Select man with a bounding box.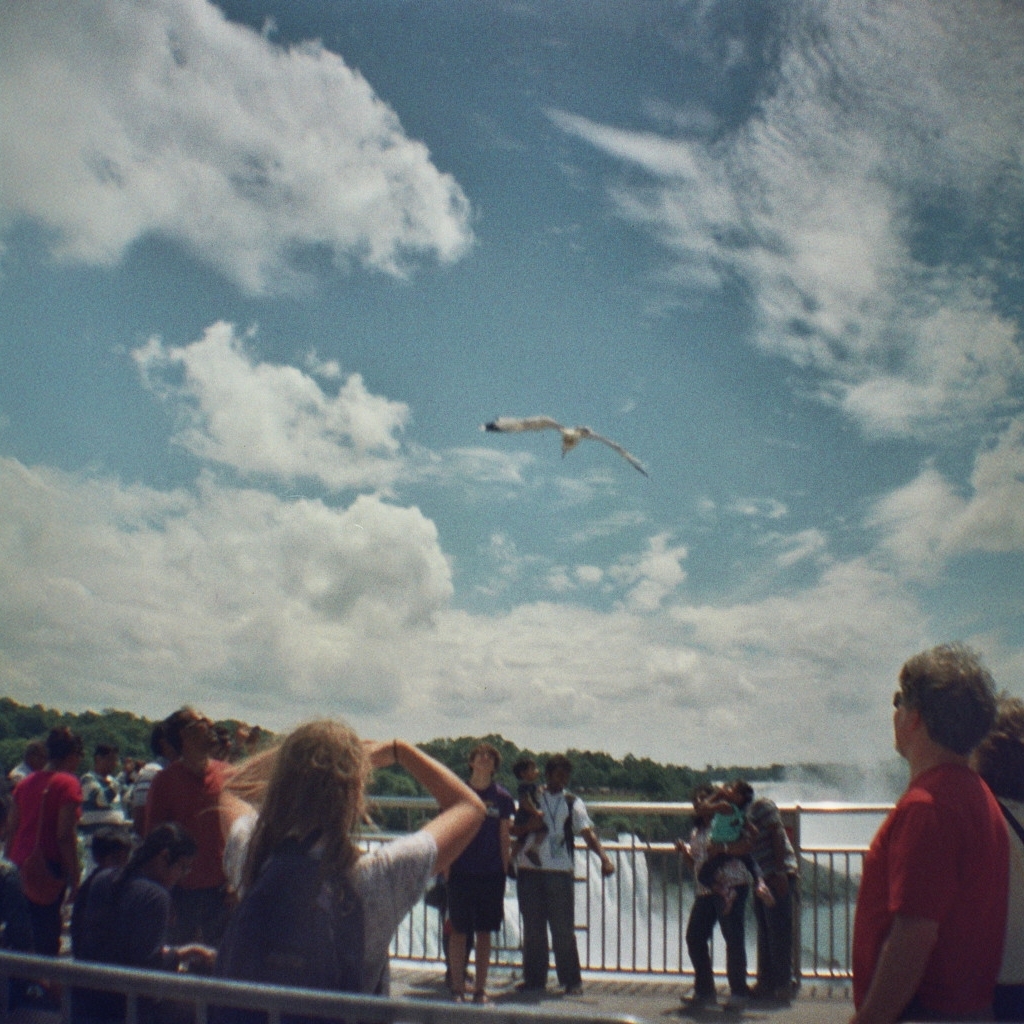
(153, 704, 252, 1023).
